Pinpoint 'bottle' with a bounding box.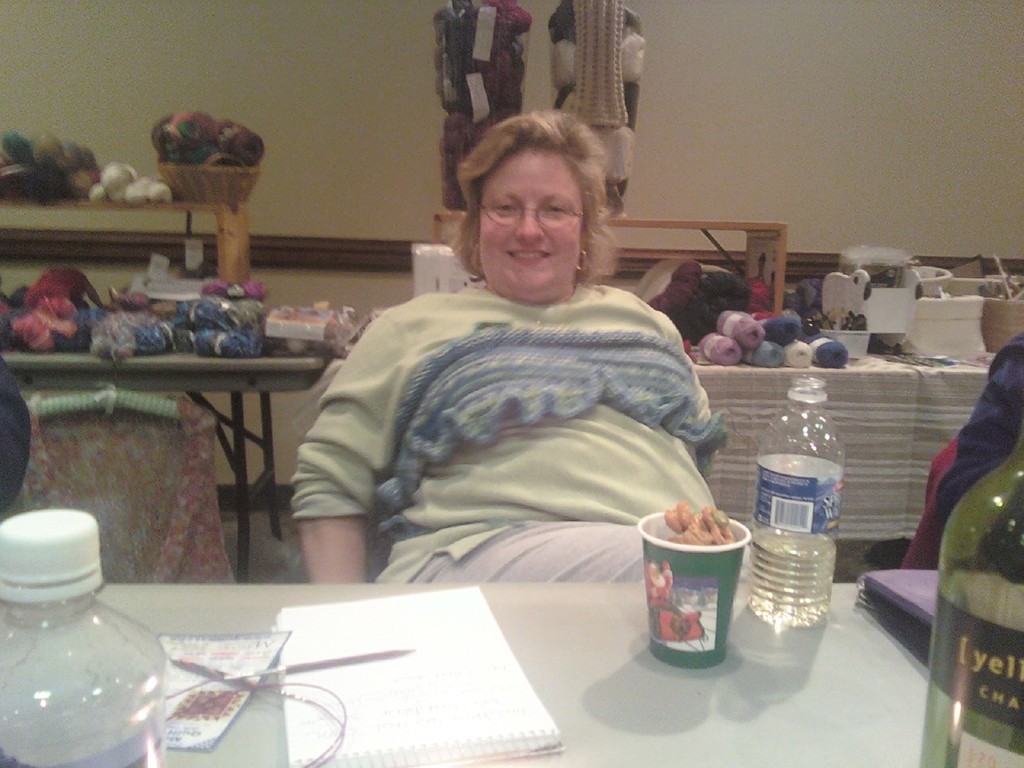
crop(748, 374, 850, 634).
